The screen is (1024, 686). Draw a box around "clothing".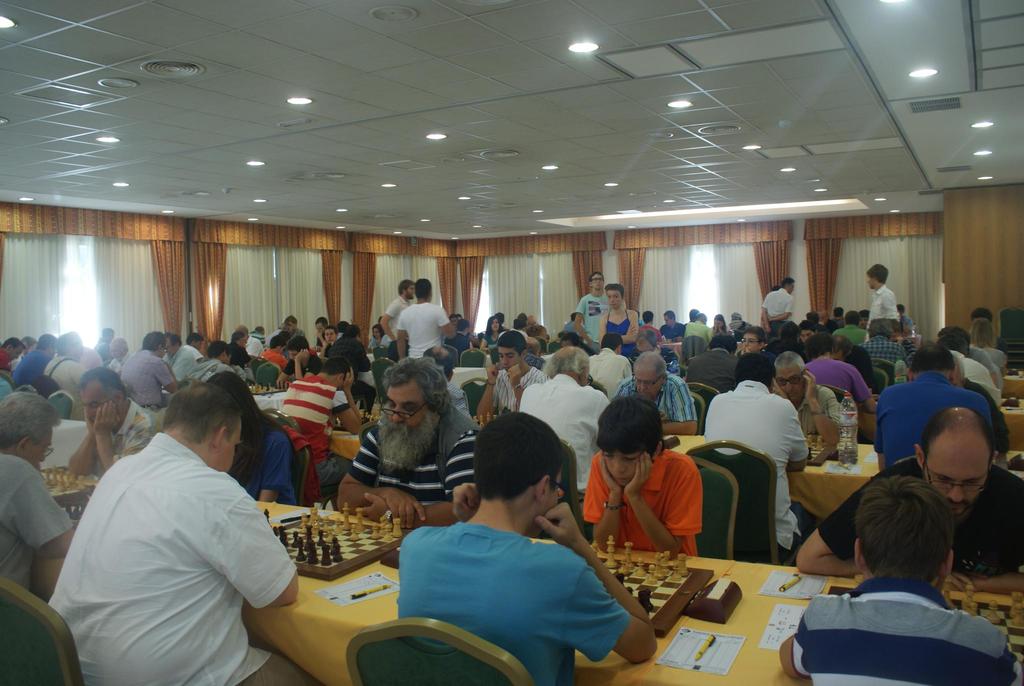
detection(53, 398, 292, 682).
